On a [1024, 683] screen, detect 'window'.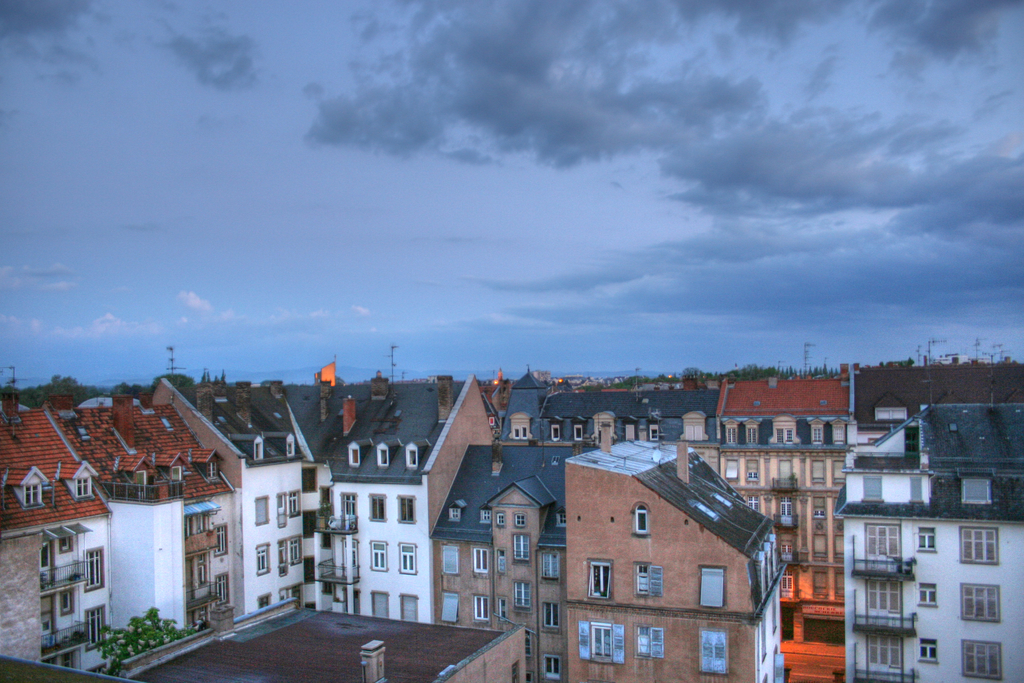
crop(86, 541, 111, 593).
